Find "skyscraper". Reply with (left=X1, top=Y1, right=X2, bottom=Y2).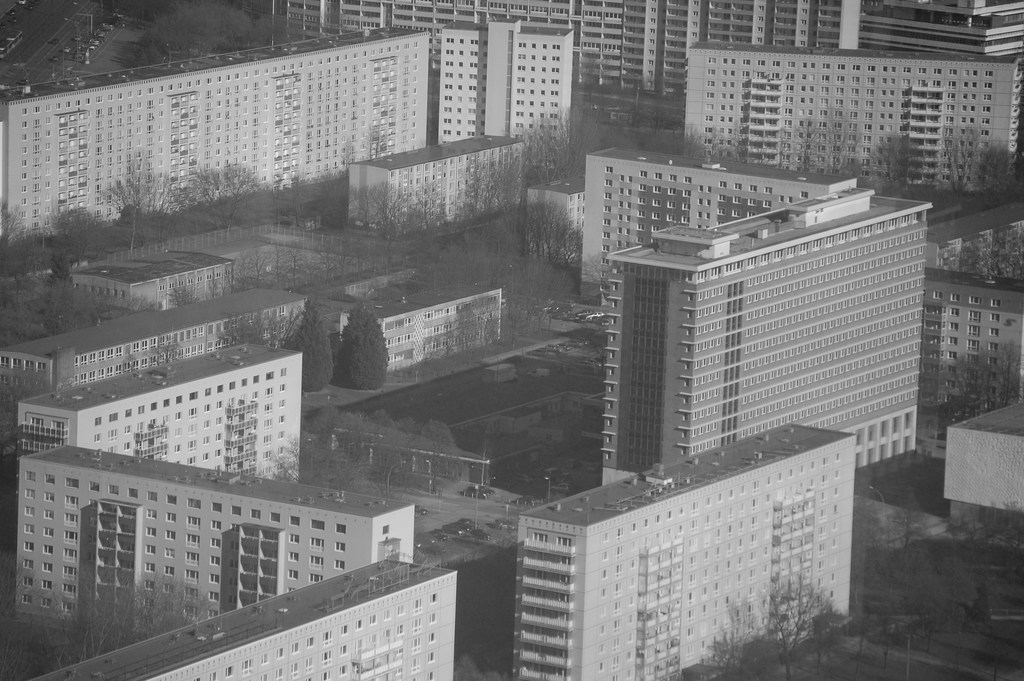
(left=928, top=197, right=1023, bottom=423).
